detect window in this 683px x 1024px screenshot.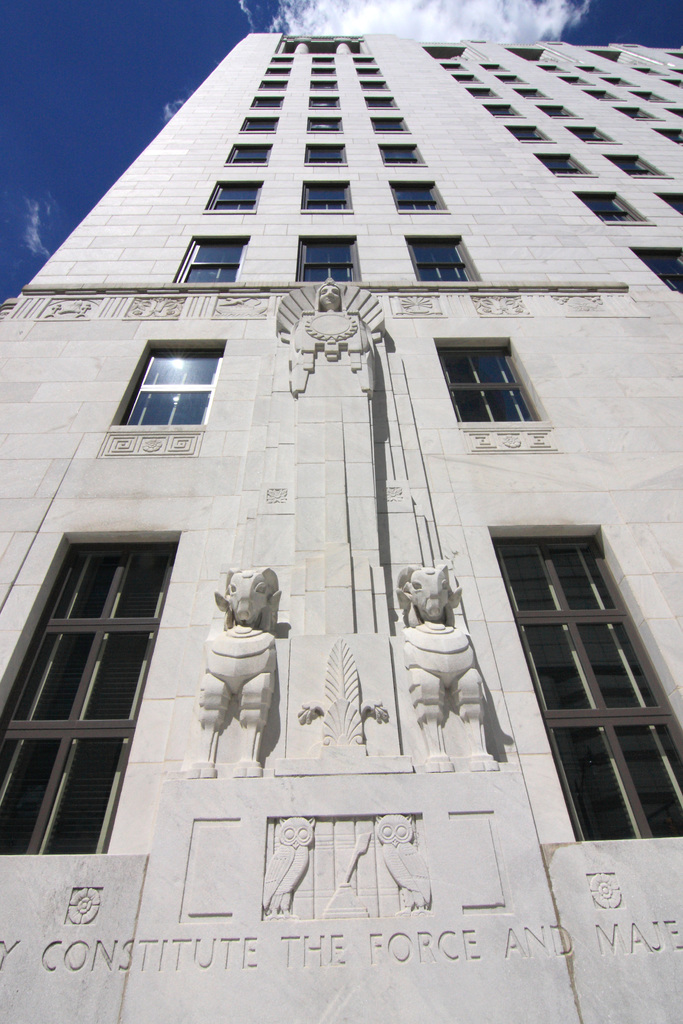
Detection: 500,70,526,85.
